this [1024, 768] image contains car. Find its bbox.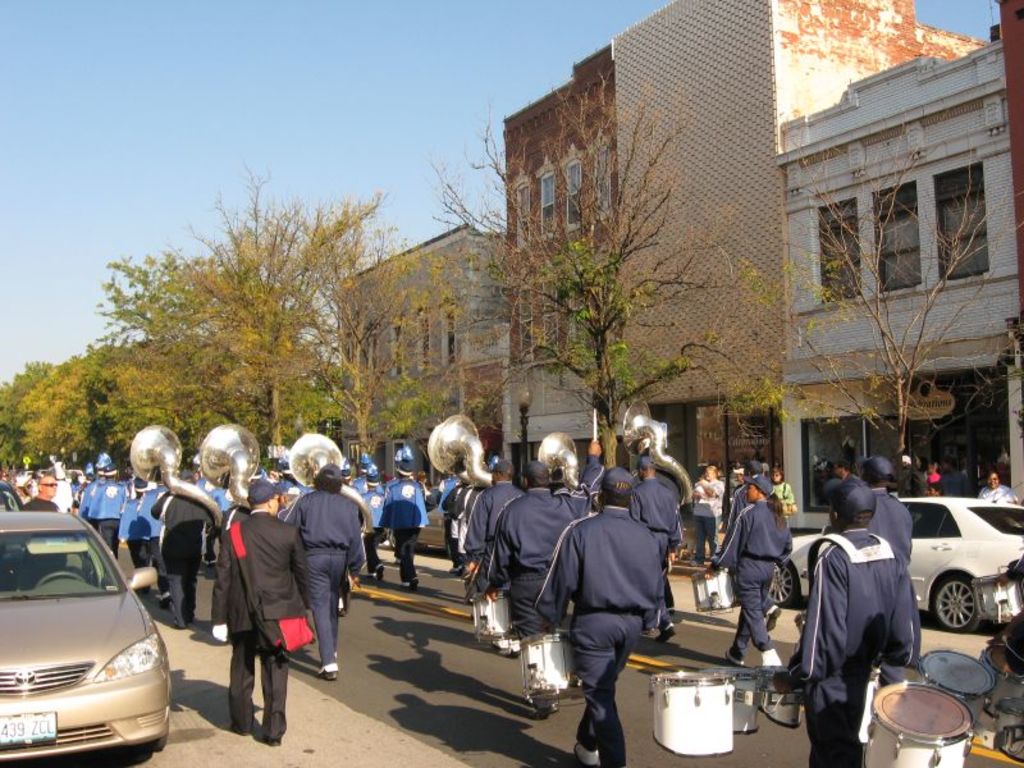
5 503 178 764.
